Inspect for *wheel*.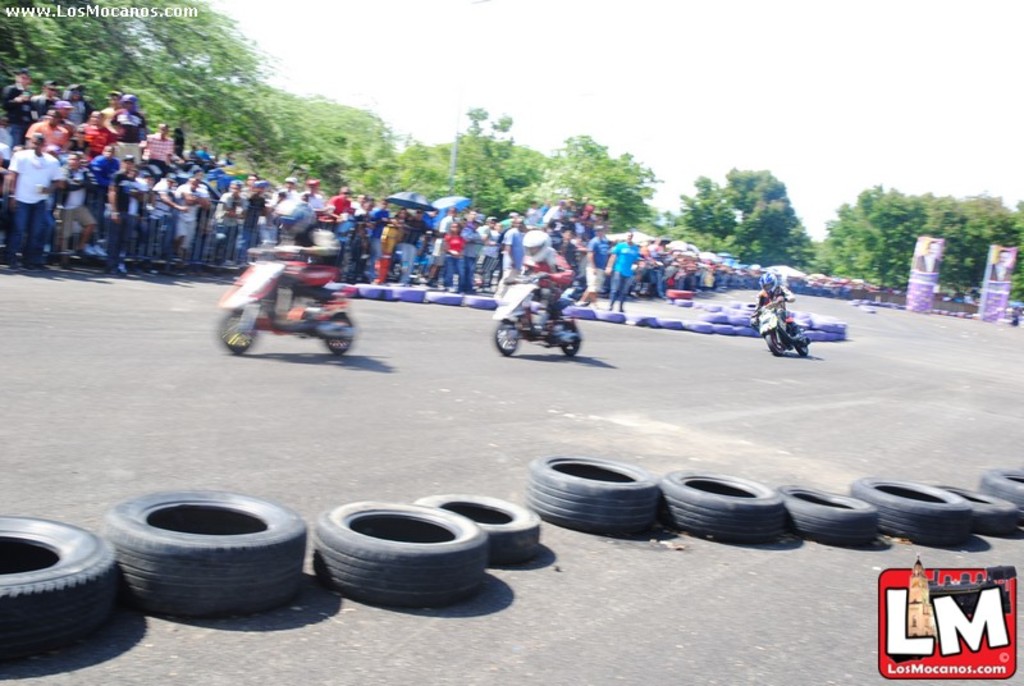
Inspection: pyautogui.locateOnScreen(325, 282, 357, 297).
